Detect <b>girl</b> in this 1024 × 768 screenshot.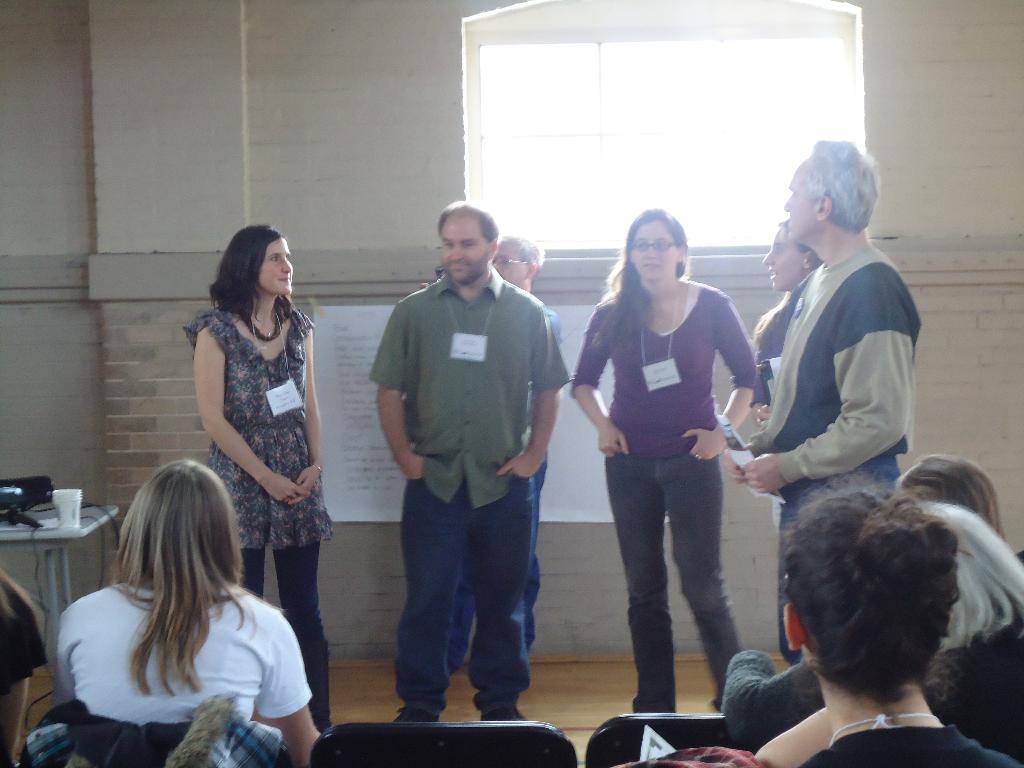
Detection: bbox=(751, 217, 825, 426).
